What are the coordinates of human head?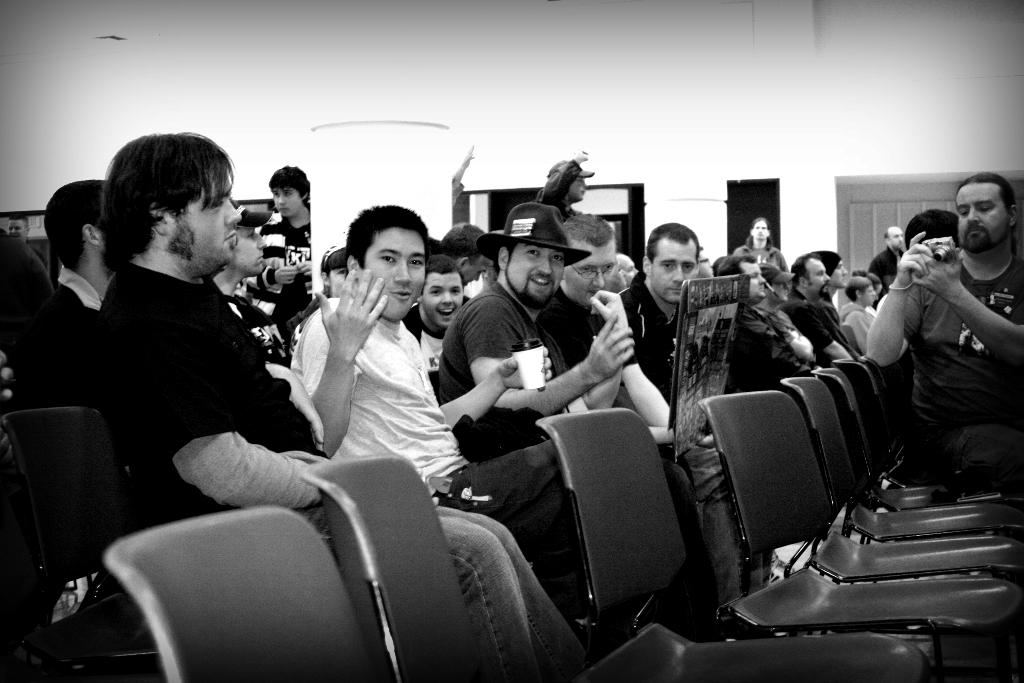
x1=5 y1=210 x2=33 y2=240.
